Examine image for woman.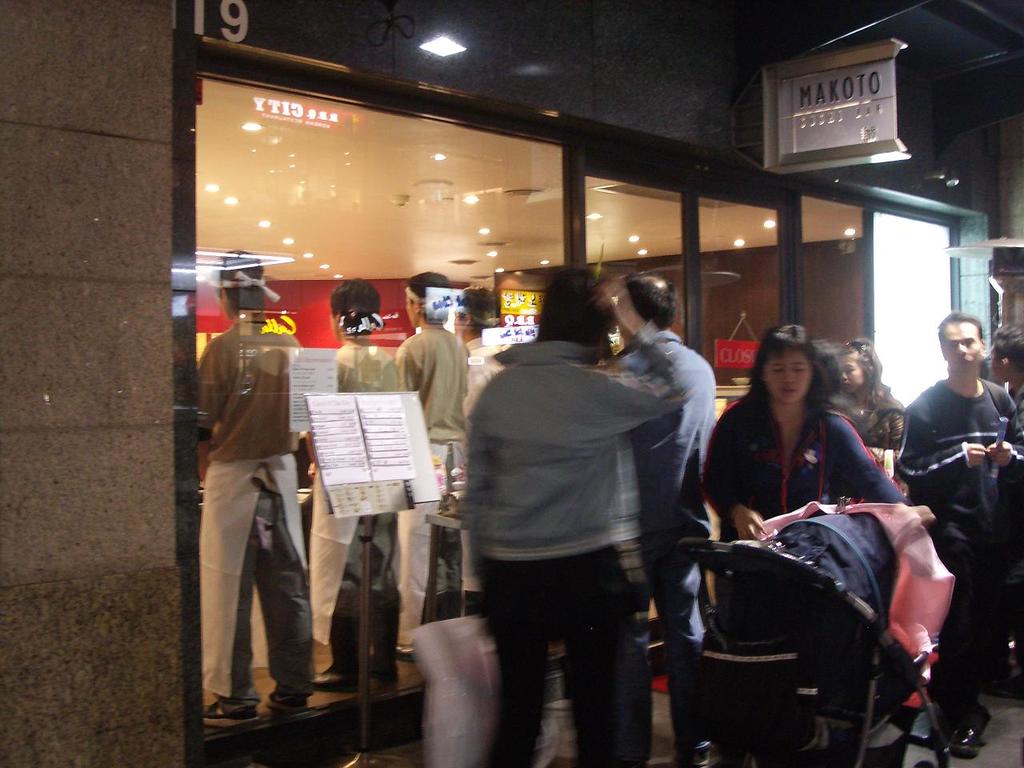
Examination result: x1=712 y1=321 x2=902 y2=656.
